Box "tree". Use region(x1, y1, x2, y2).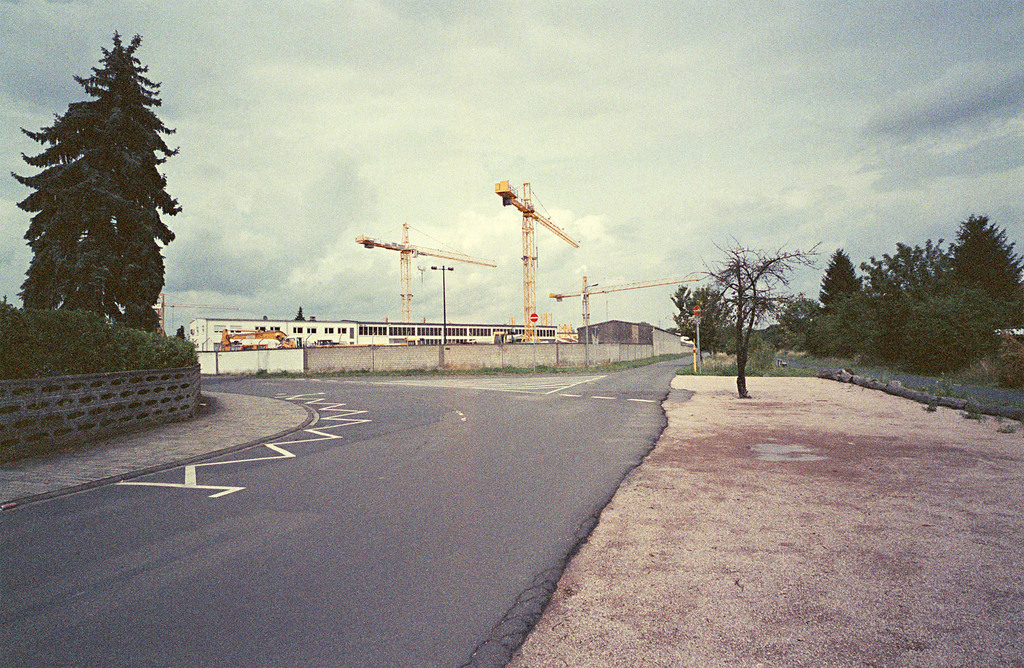
region(692, 229, 828, 402).
